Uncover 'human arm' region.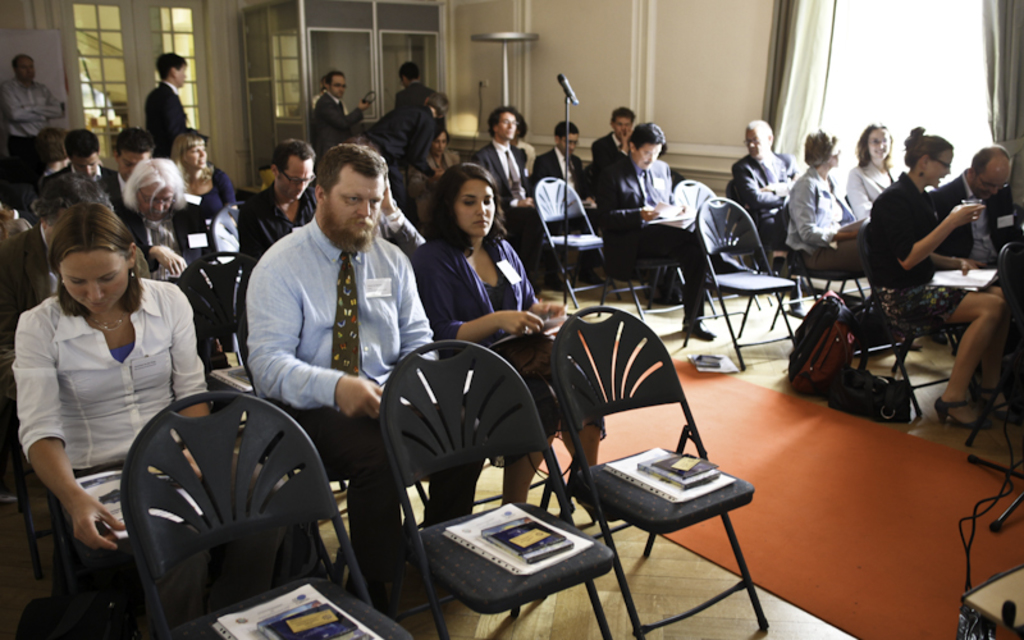
Uncovered: <bbox>847, 166, 879, 211</bbox>.
